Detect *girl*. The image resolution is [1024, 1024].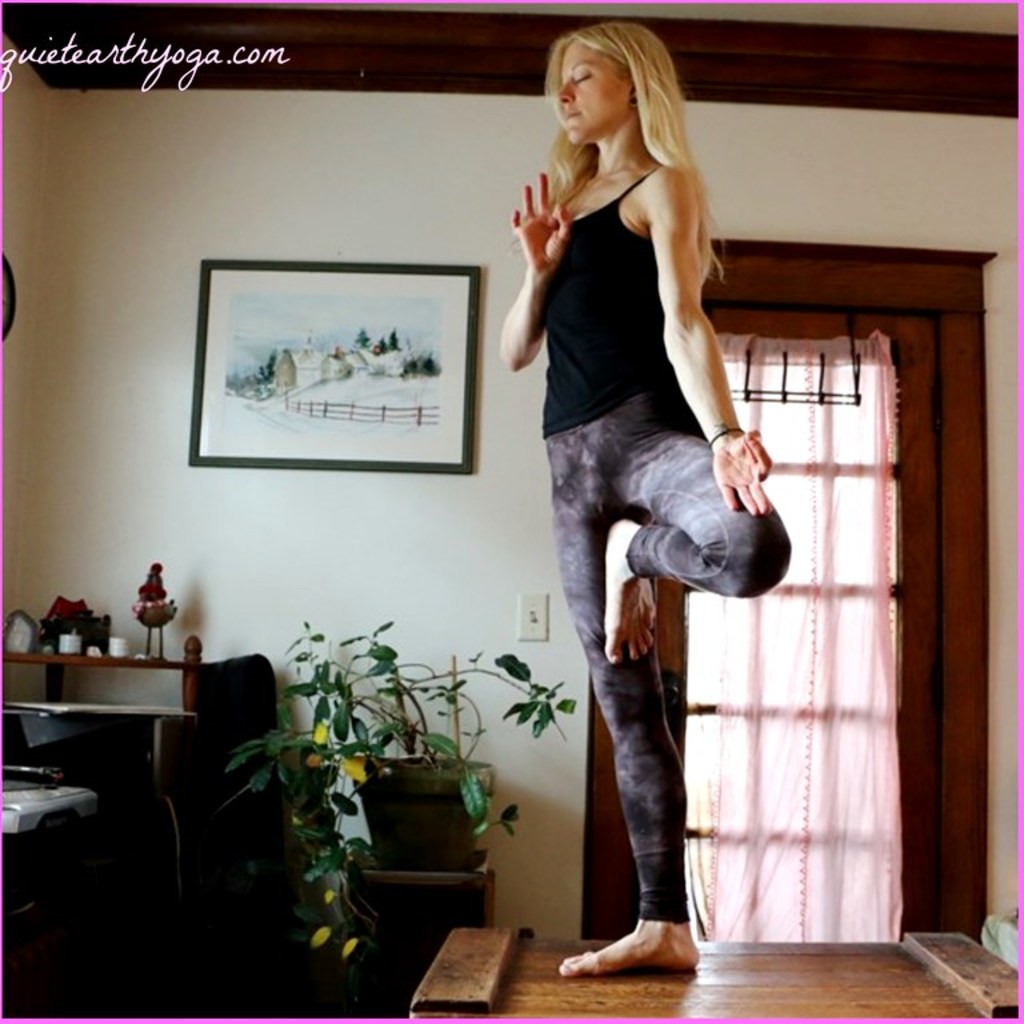
496, 24, 796, 973.
